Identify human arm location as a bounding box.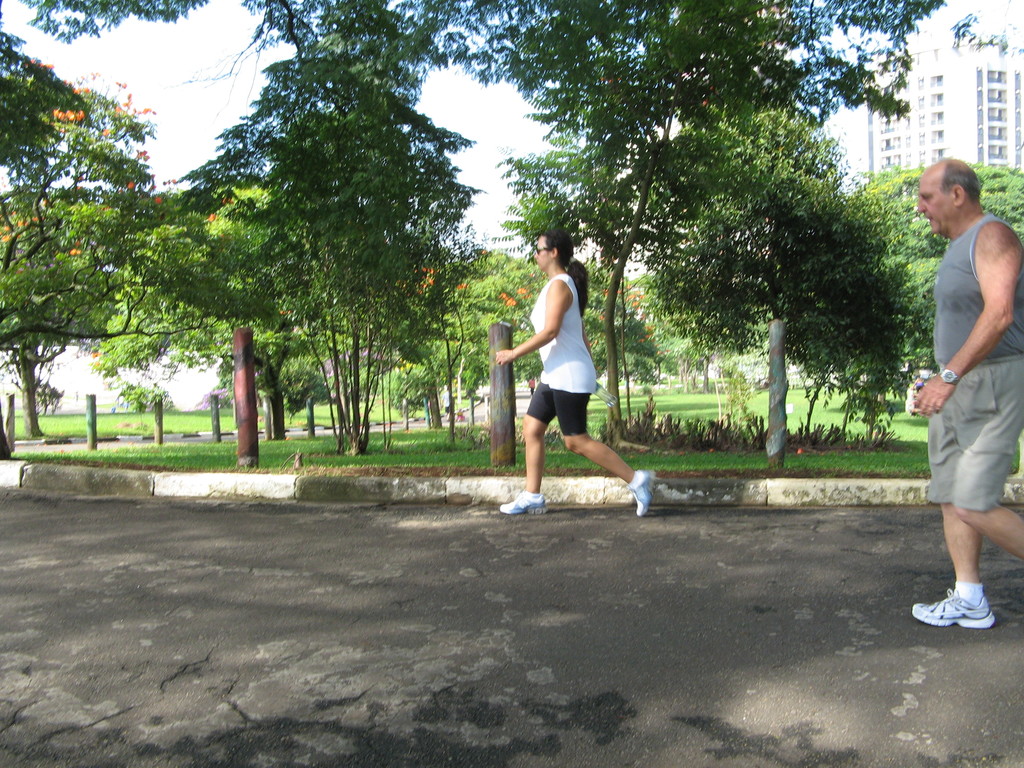
{"x1": 518, "y1": 277, "x2": 589, "y2": 383}.
